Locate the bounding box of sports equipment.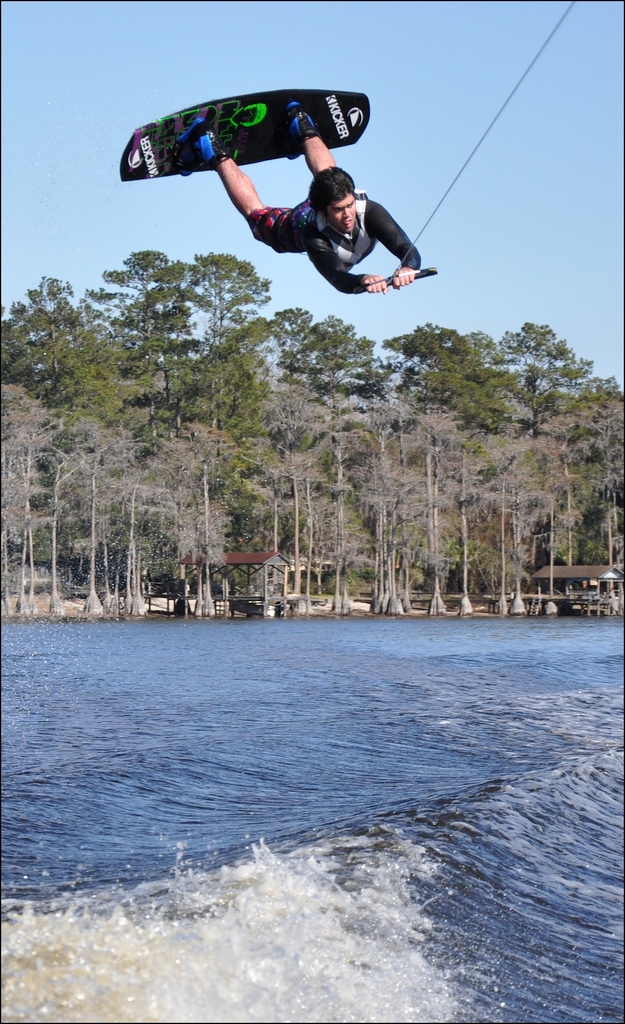
Bounding box: {"left": 113, "top": 88, "right": 373, "bottom": 186}.
